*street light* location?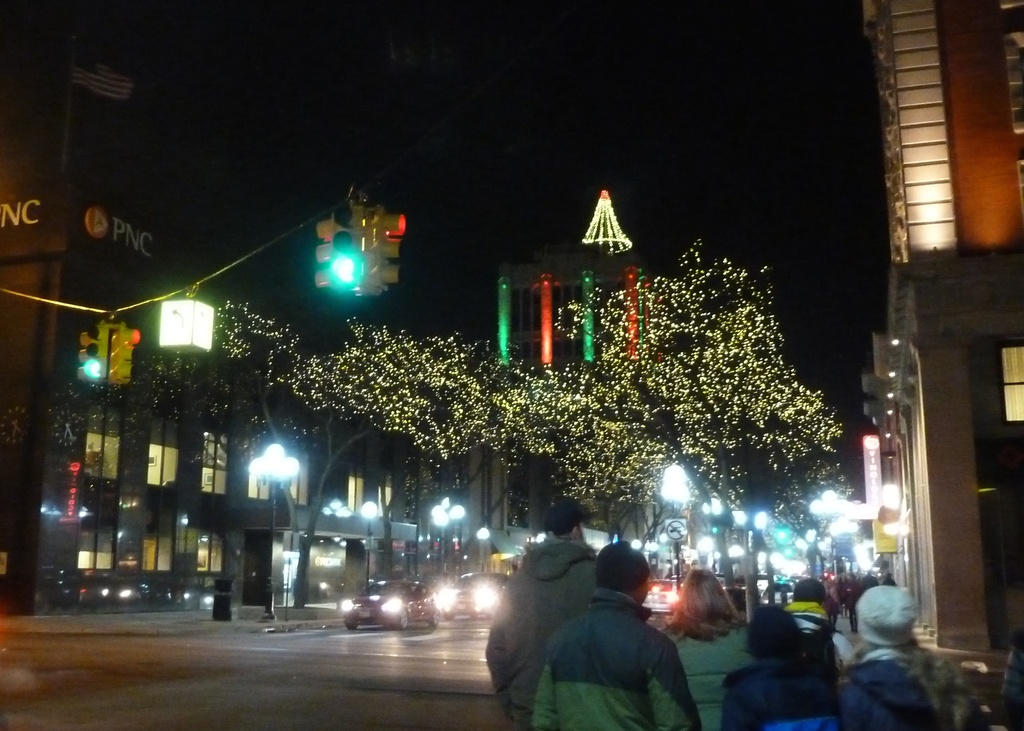
{"left": 474, "top": 524, "right": 492, "bottom": 570}
